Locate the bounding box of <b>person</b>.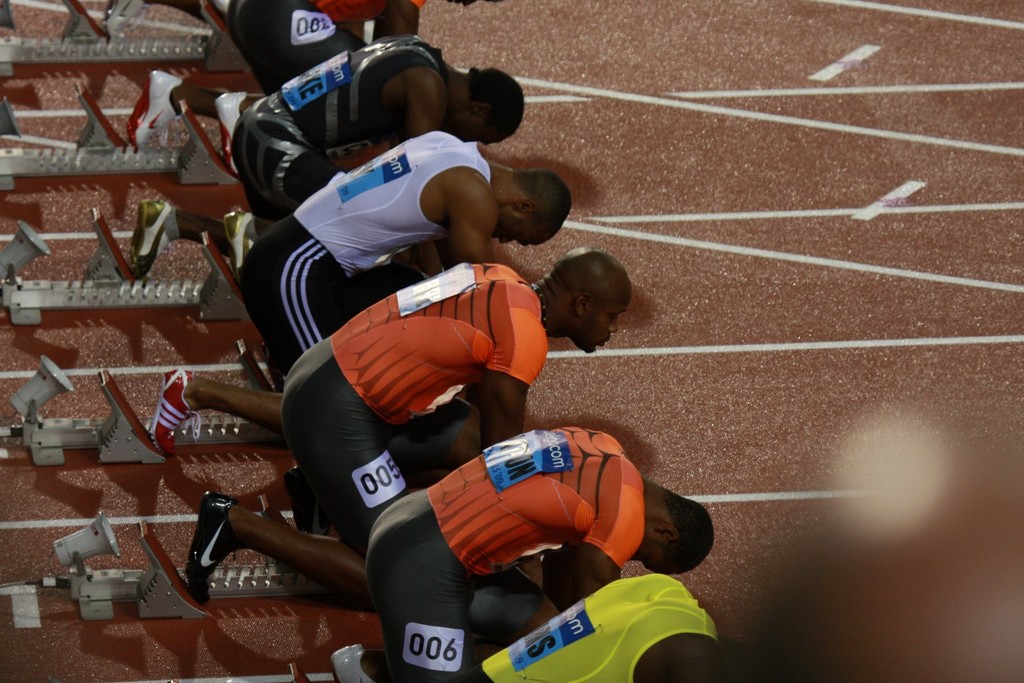
Bounding box: 231, 135, 564, 390.
